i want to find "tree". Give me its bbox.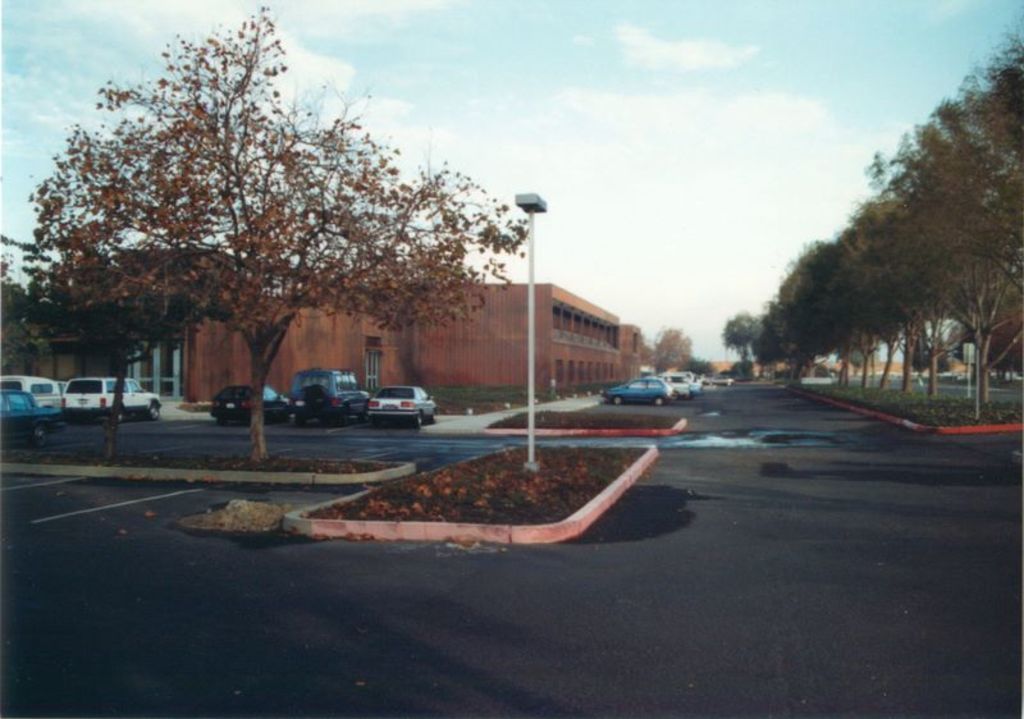
locate(38, 32, 490, 425).
